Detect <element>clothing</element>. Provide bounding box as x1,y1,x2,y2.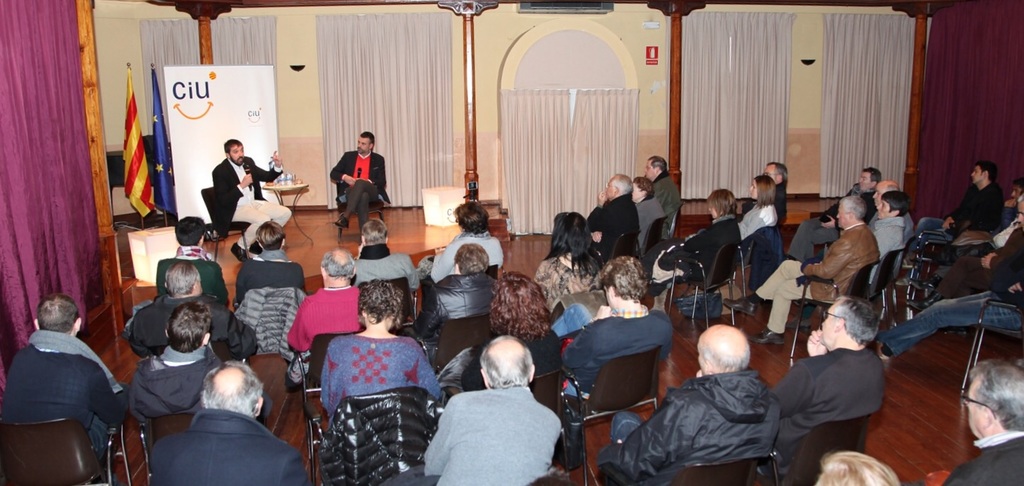
397,390,564,485.
